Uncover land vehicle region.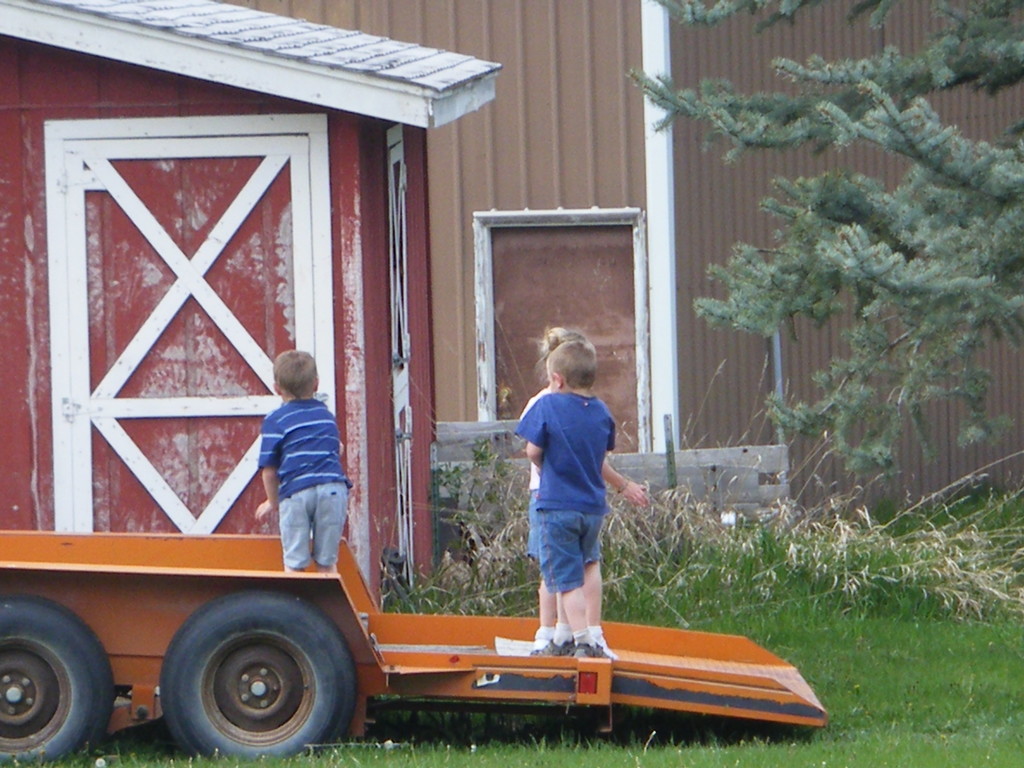
Uncovered: locate(0, 515, 836, 747).
